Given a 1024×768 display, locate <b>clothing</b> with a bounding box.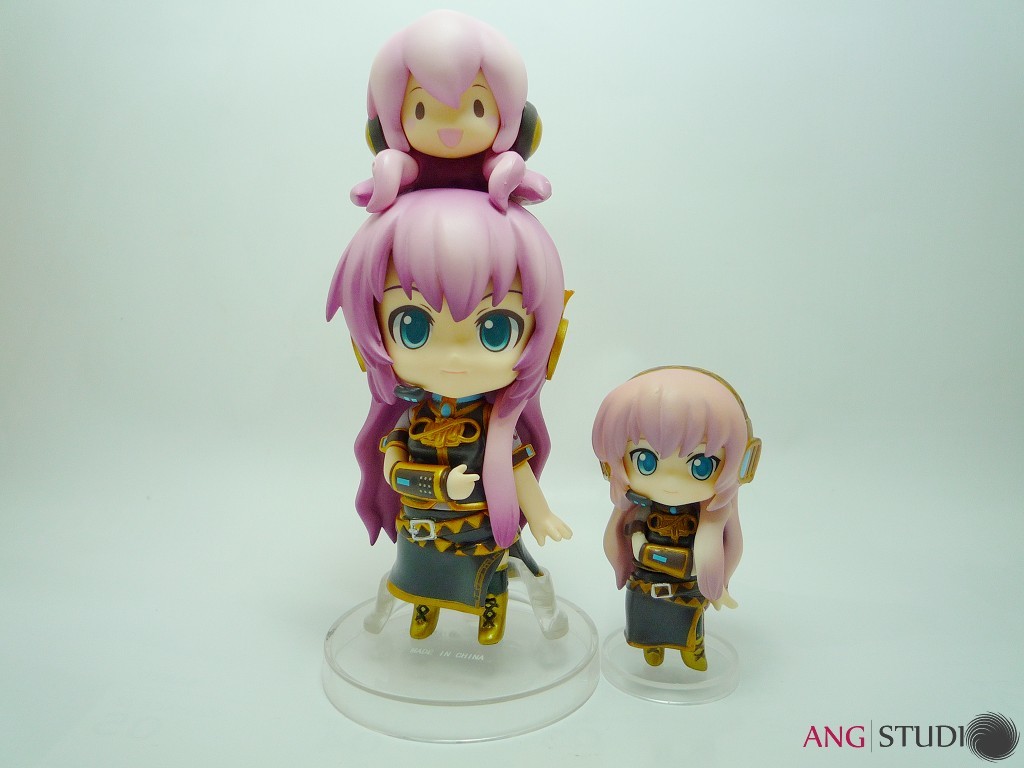
Located: (626, 505, 713, 654).
